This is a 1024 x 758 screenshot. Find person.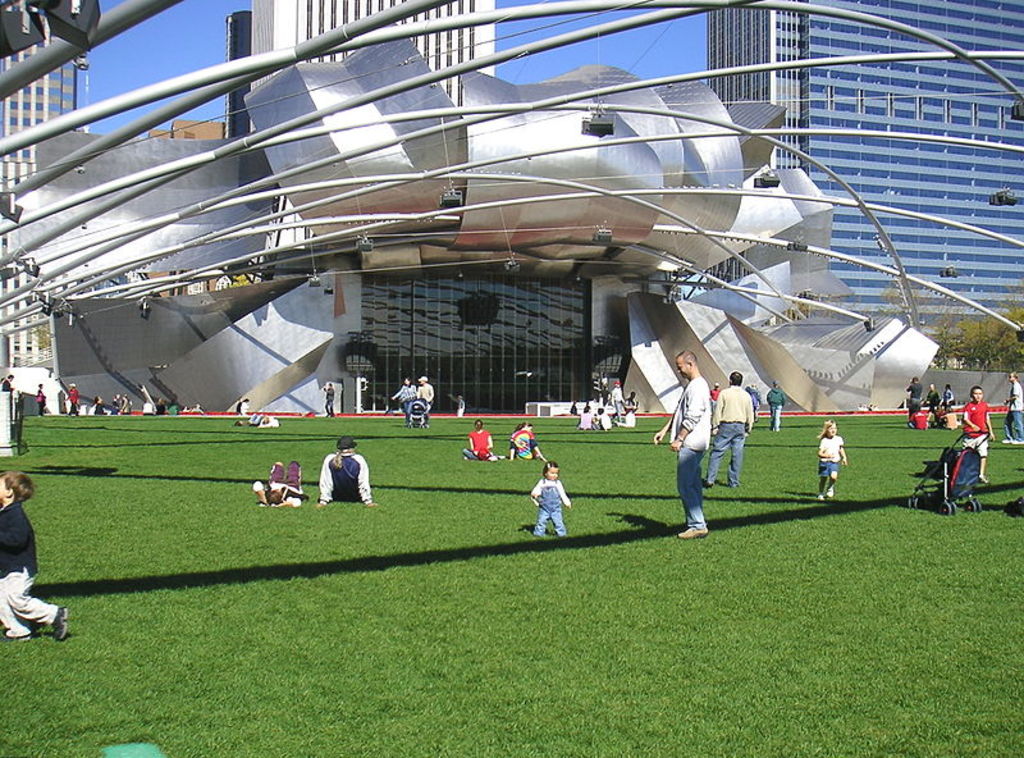
Bounding box: pyautogui.locateOnScreen(749, 384, 763, 423).
